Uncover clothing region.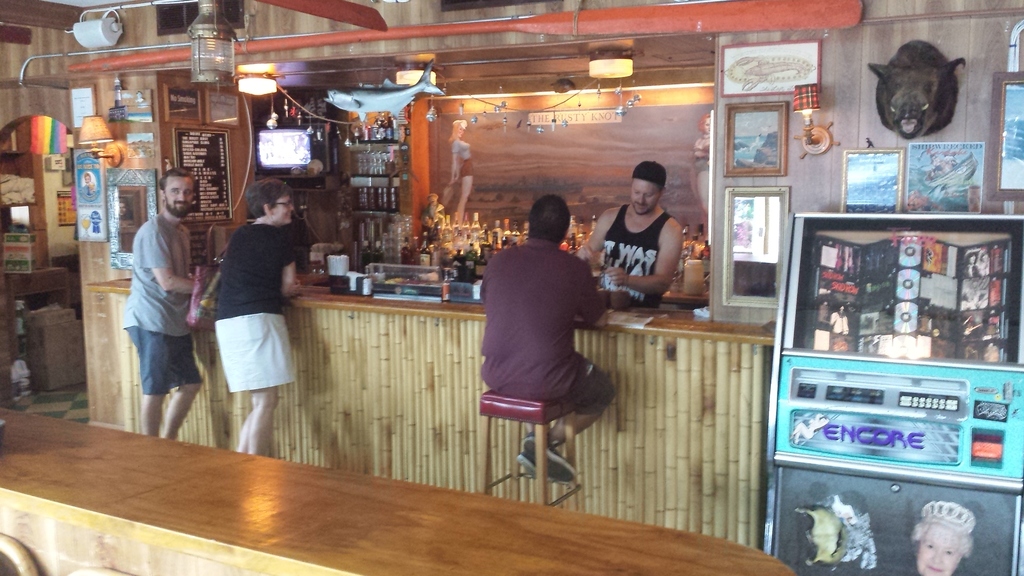
Uncovered: bbox(215, 218, 301, 312).
